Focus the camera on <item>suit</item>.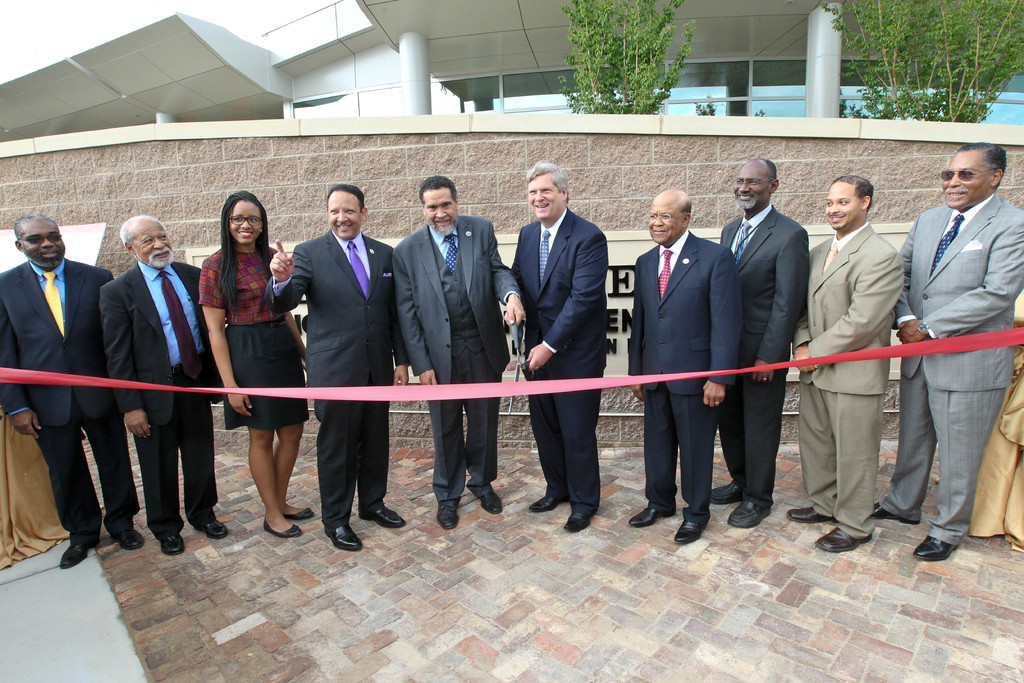
Focus region: 97, 258, 228, 534.
